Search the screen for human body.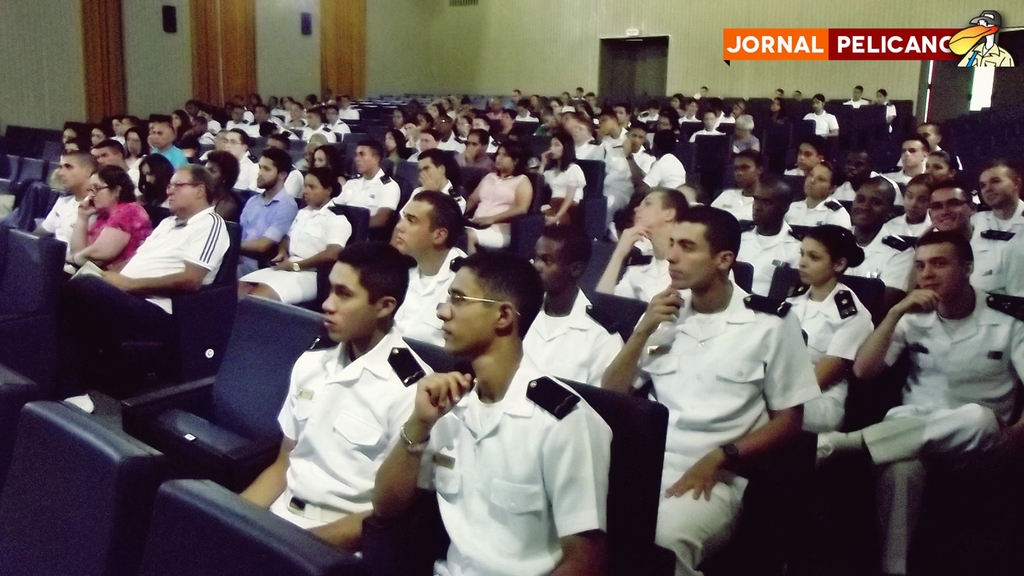
Found at <box>566,115,597,163</box>.
